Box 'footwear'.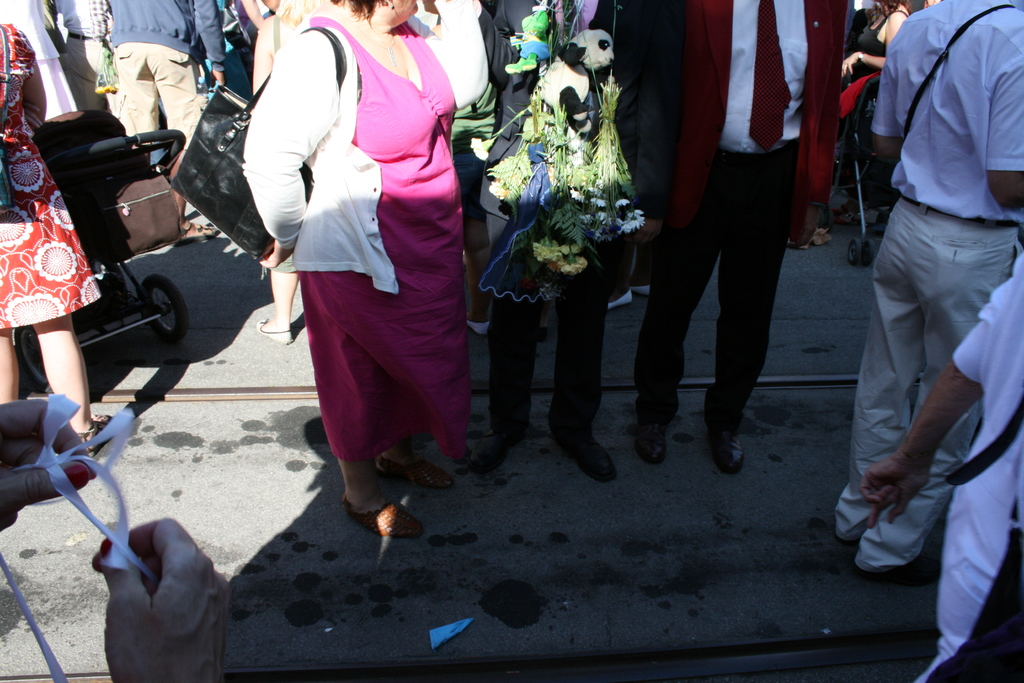
bbox(549, 434, 620, 488).
